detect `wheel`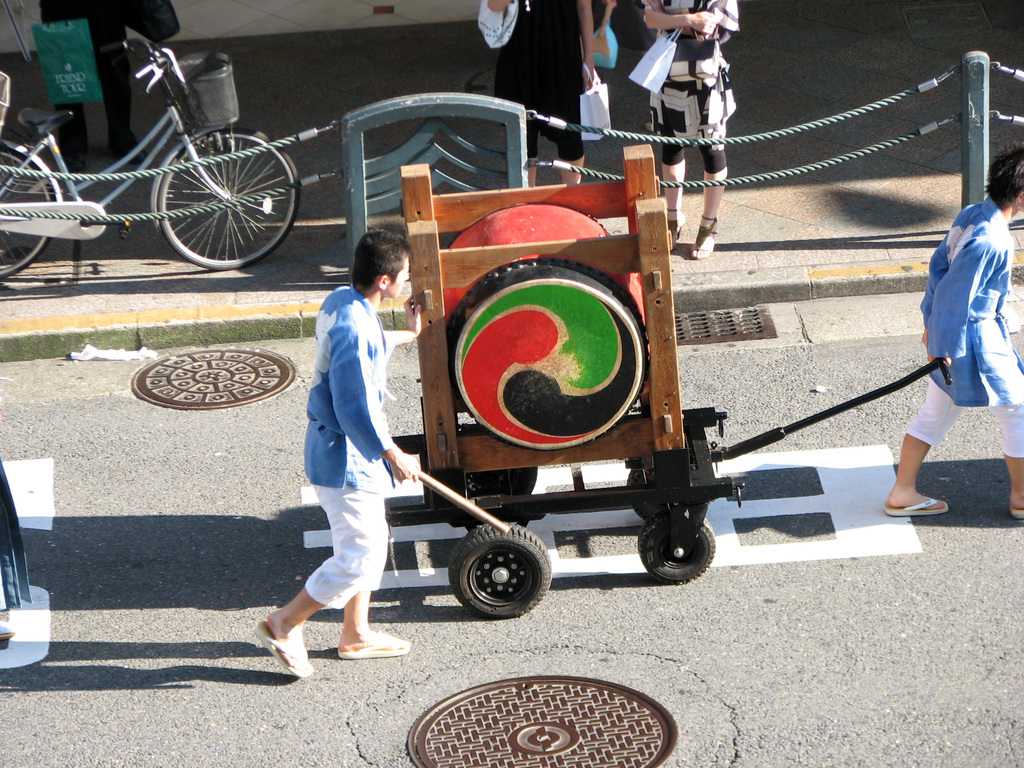
[x1=445, y1=521, x2=551, y2=620]
